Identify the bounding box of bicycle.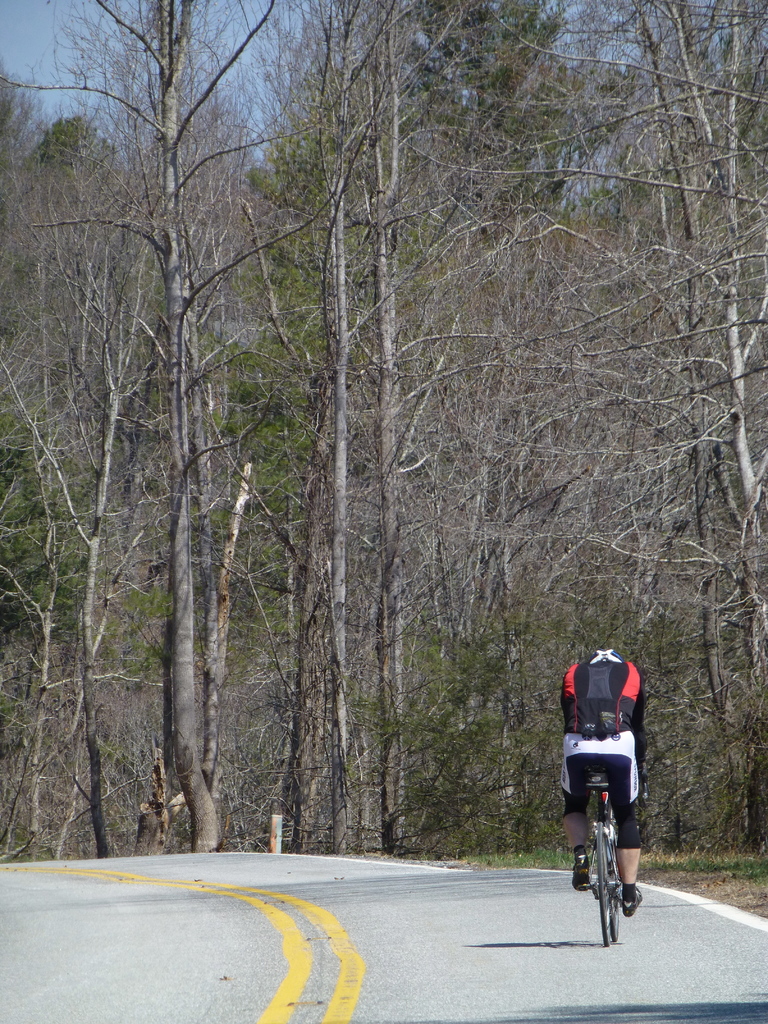
[left=576, top=749, right=650, bottom=925].
